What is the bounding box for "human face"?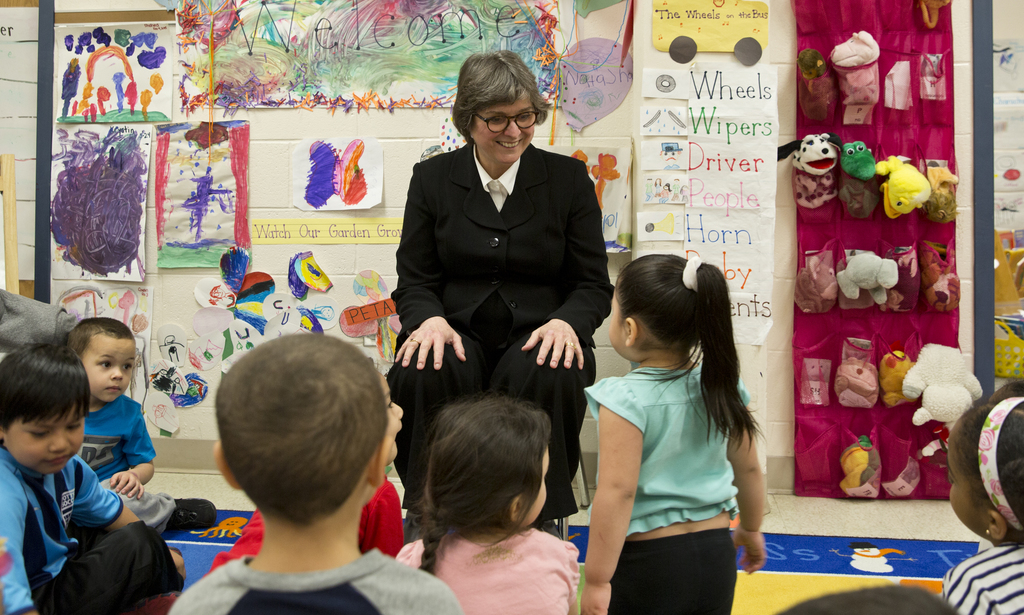
bbox=[82, 335, 133, 403].
